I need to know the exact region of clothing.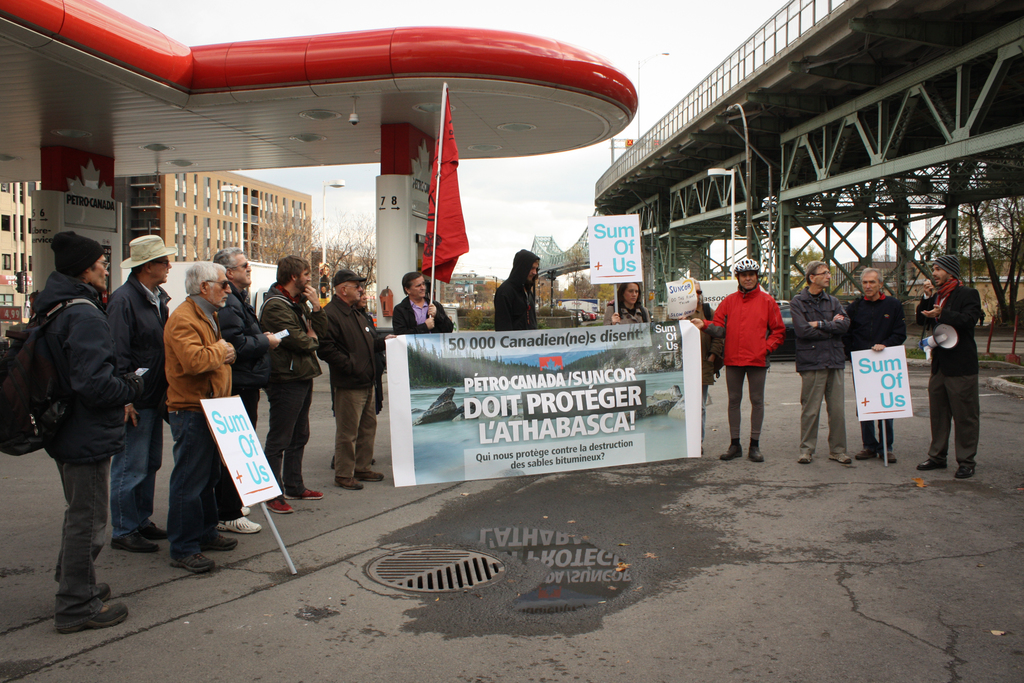
Region: select_region(28, 277, 143, 612).
